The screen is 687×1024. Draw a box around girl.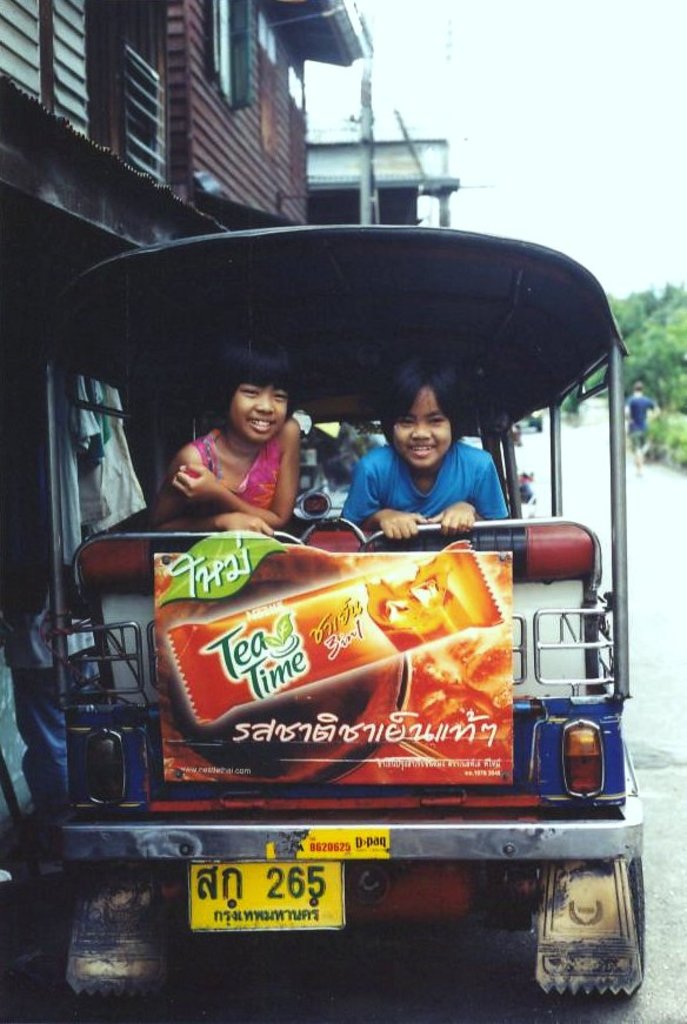
[left=340, top=359, right=513, bottom=536].
